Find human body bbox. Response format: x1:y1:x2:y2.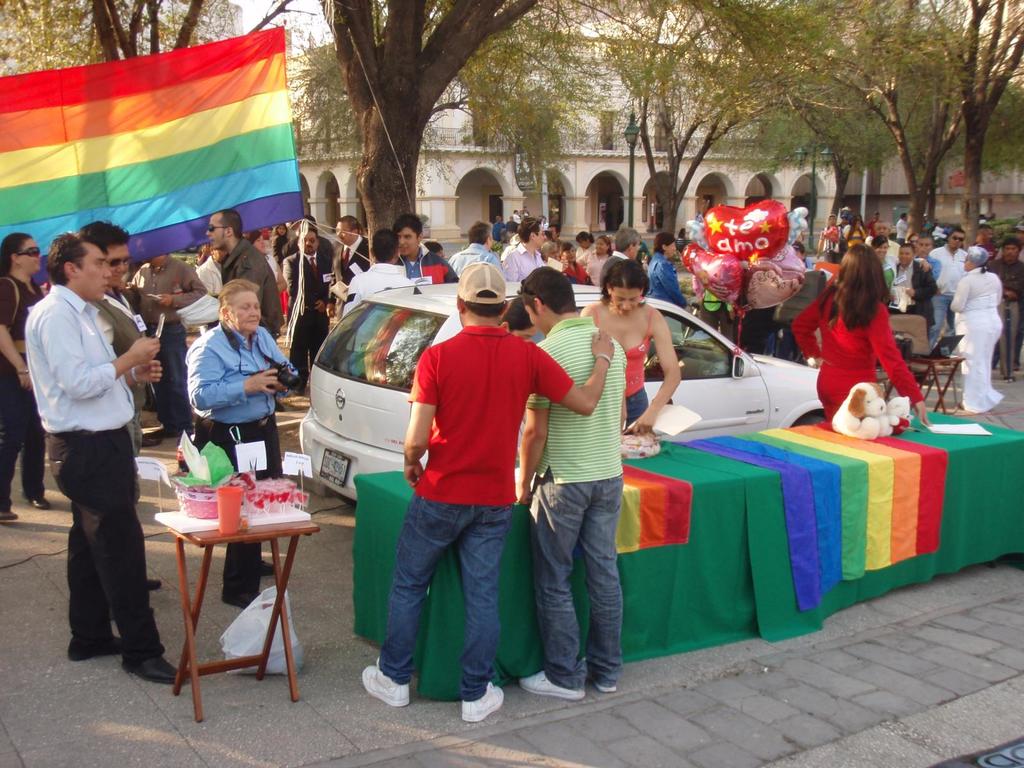
451:216:504:284.
